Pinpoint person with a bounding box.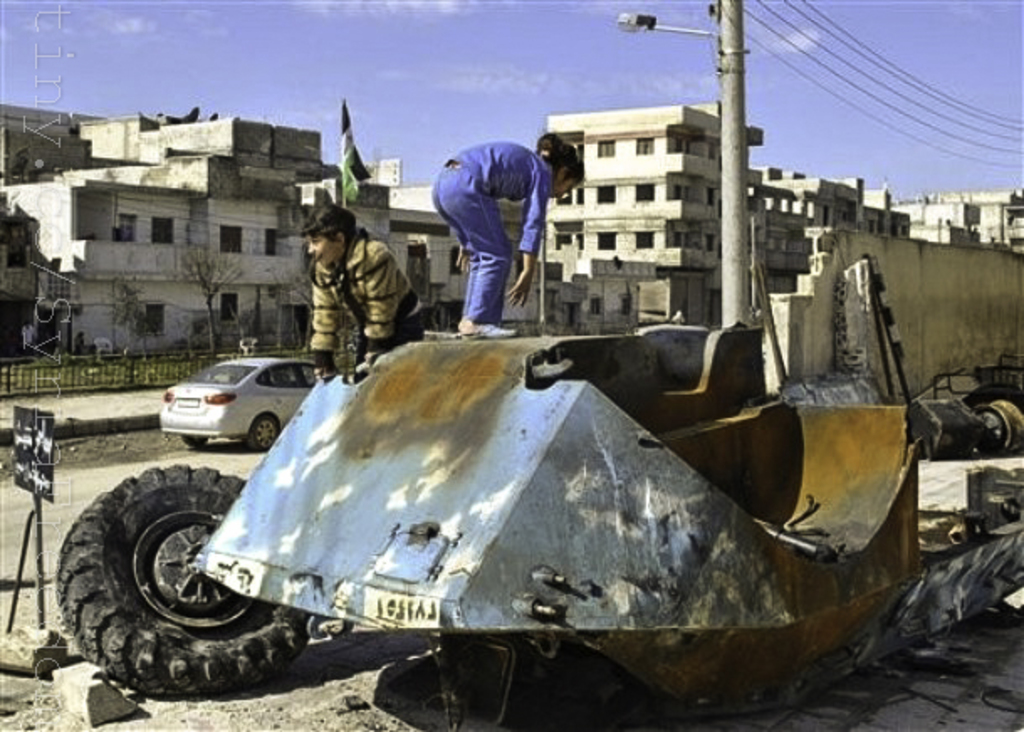
crop(423, 129, 581, 342).
